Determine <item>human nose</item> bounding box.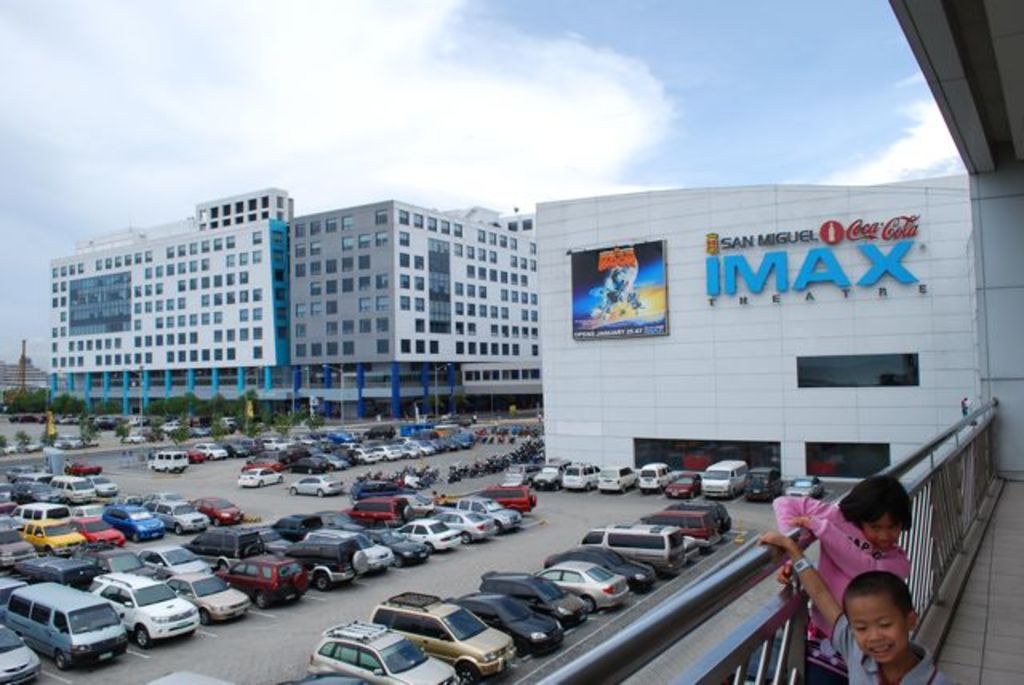
Determined: x1=867 y1=629 x2=885 y2=643.
